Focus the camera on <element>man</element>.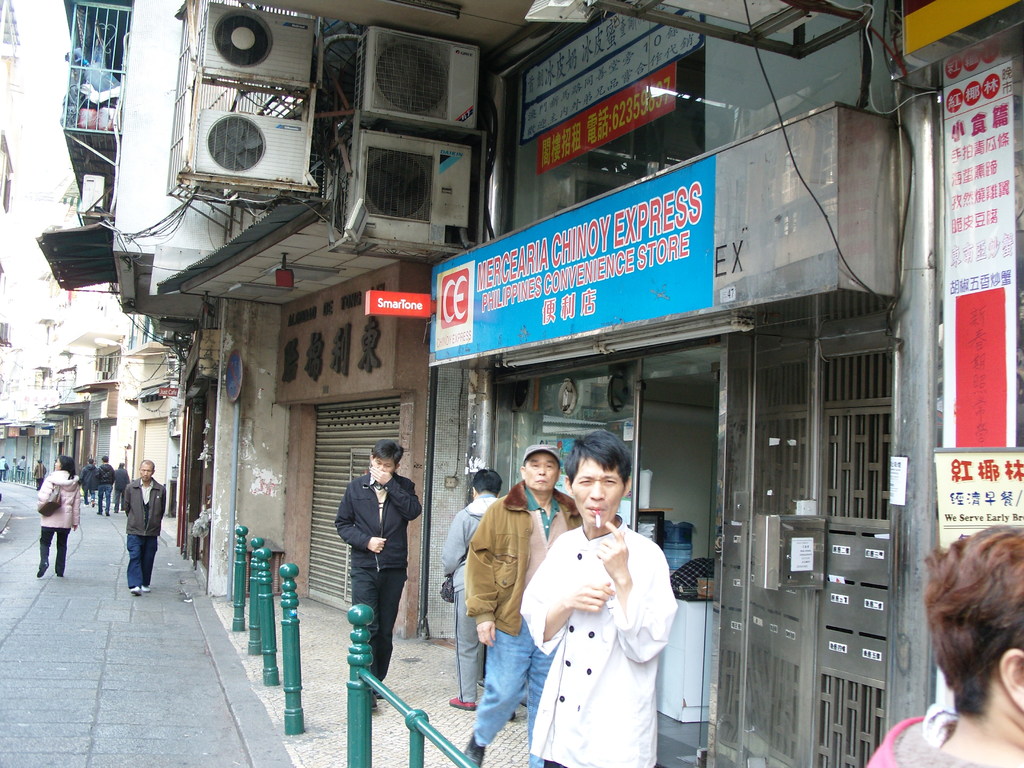
Focus region: {"left": 95, "top": 452, "right": 118, "bottom": 515}.
